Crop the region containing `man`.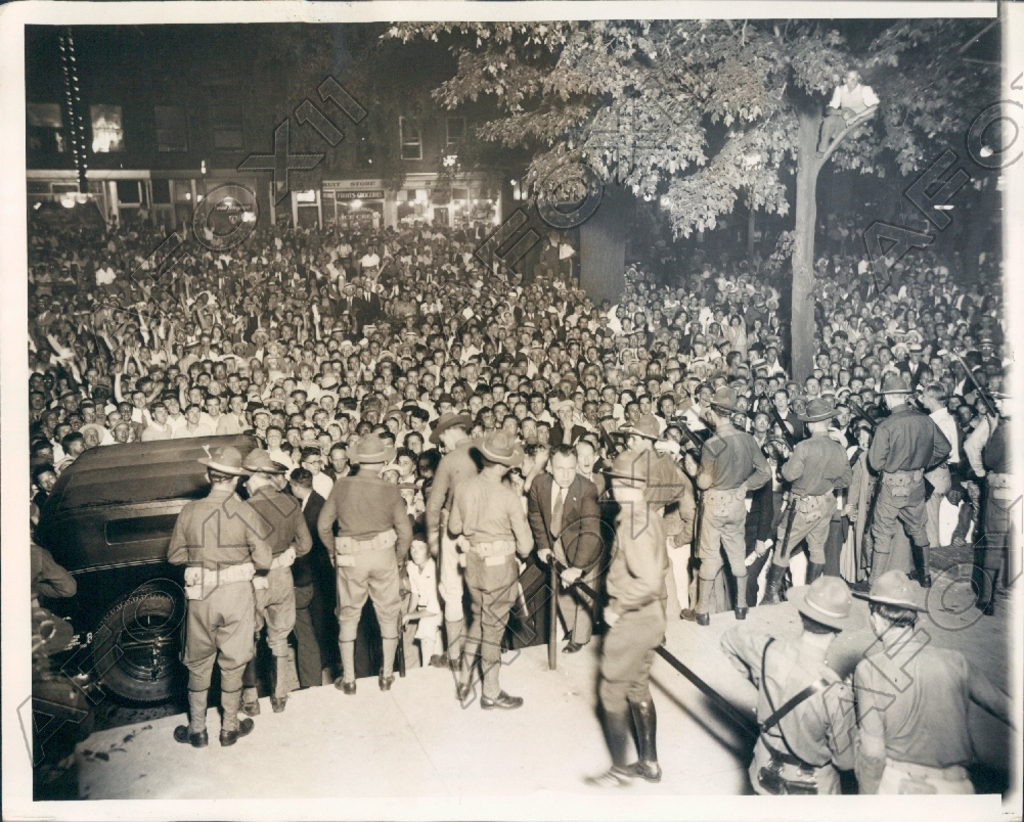
Crop region: <box>442,422,530,710</box>.
